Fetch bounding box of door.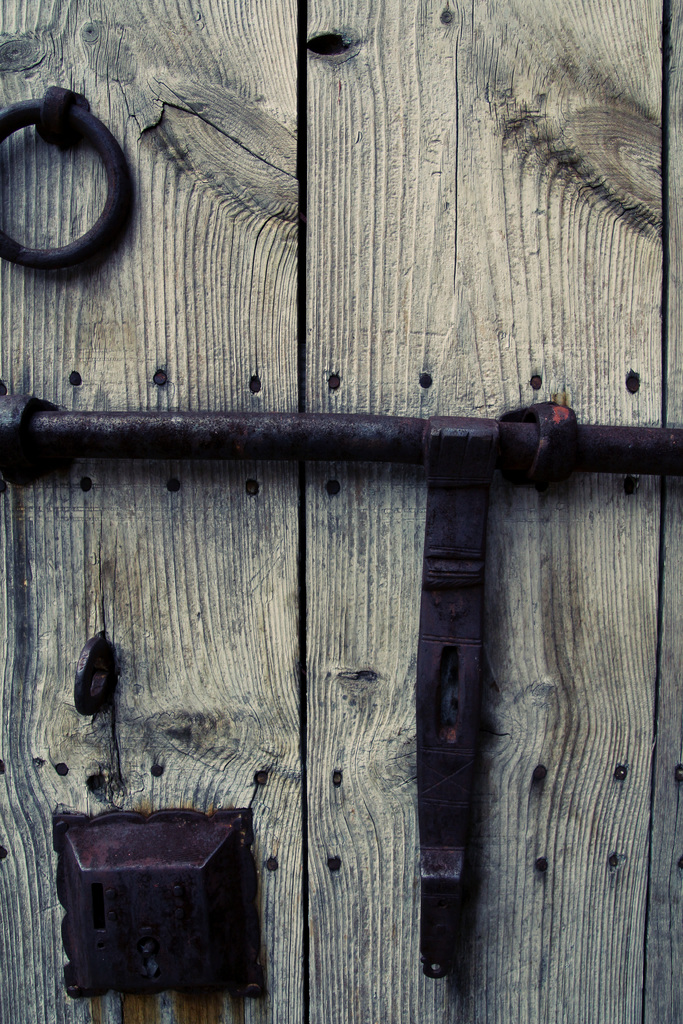
Bbox: x1=0, y1=0, x2=682, y2=1023.
